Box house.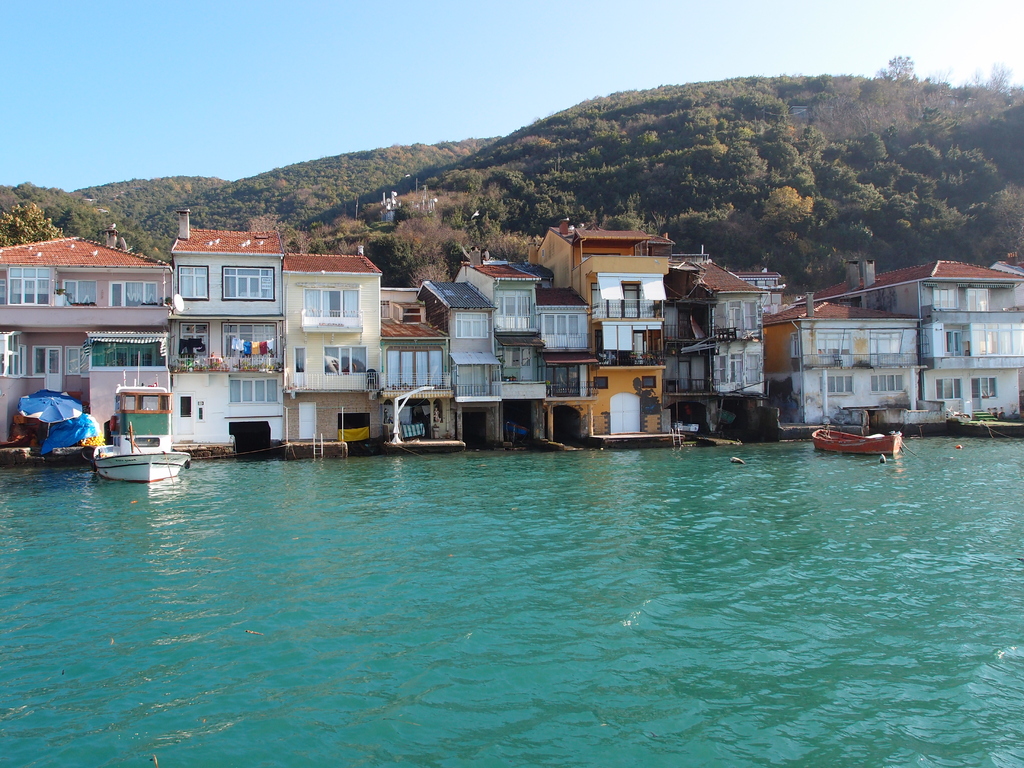
pyautogui.locateOnScreen(671, 264, 768, 430).
